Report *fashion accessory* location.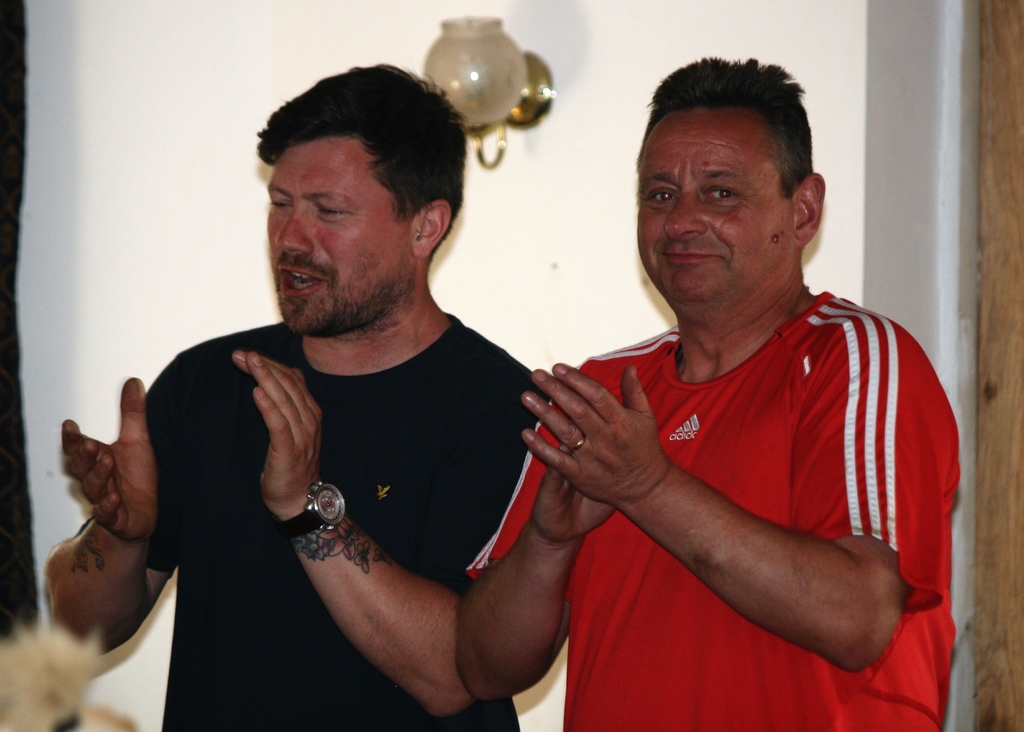
Report: [282,479,347,539].
